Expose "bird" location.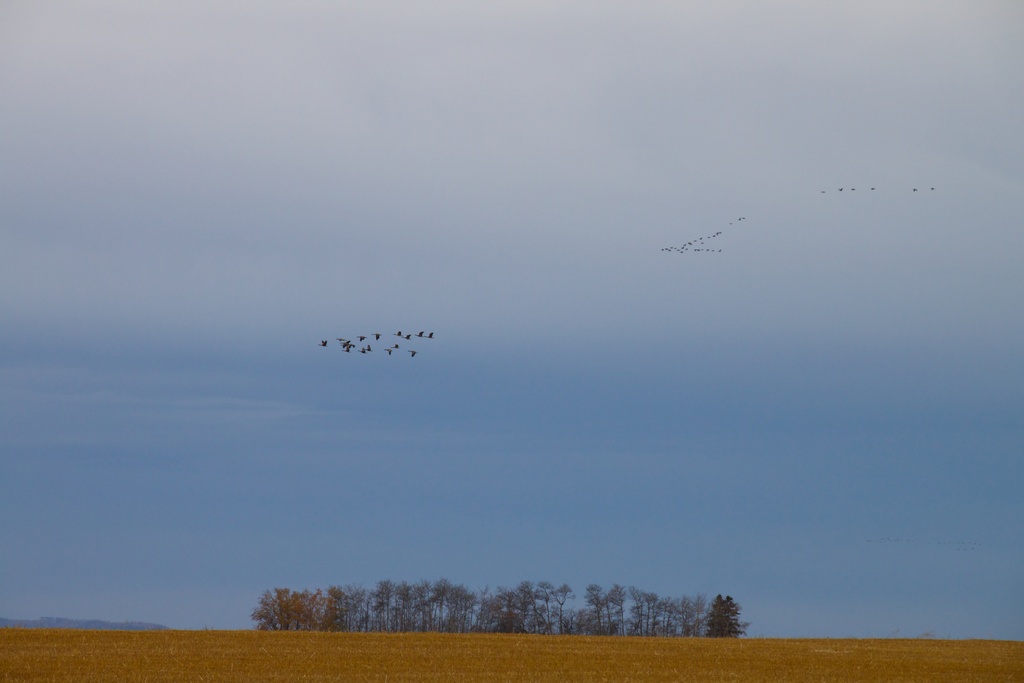
Exposed at [840, 185, 844, 188].
